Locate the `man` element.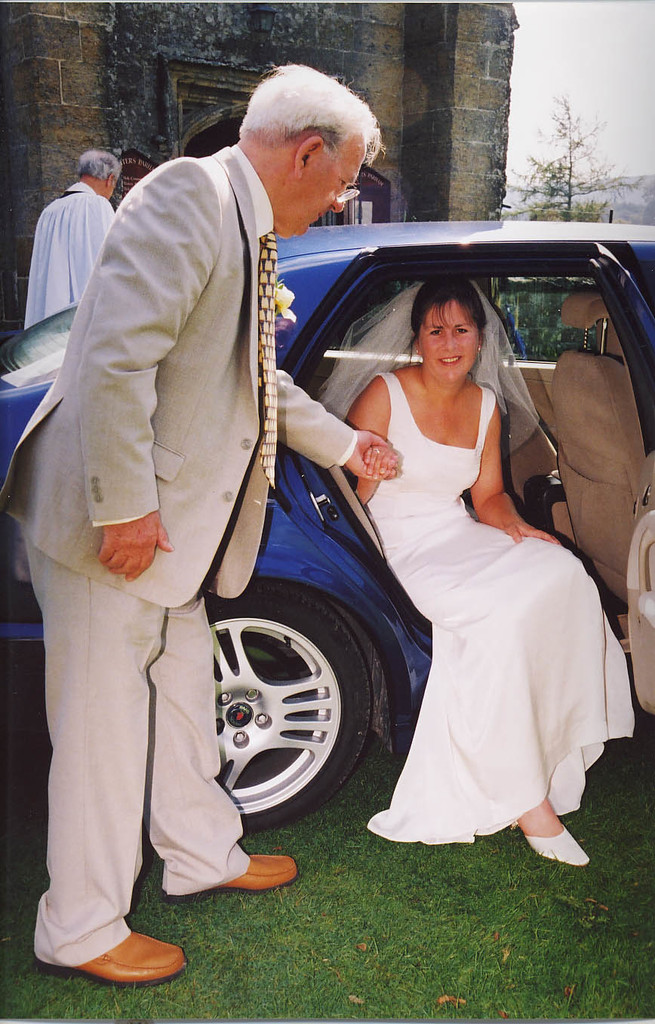
Element bbox: crop(38, 69, 346, 880).
